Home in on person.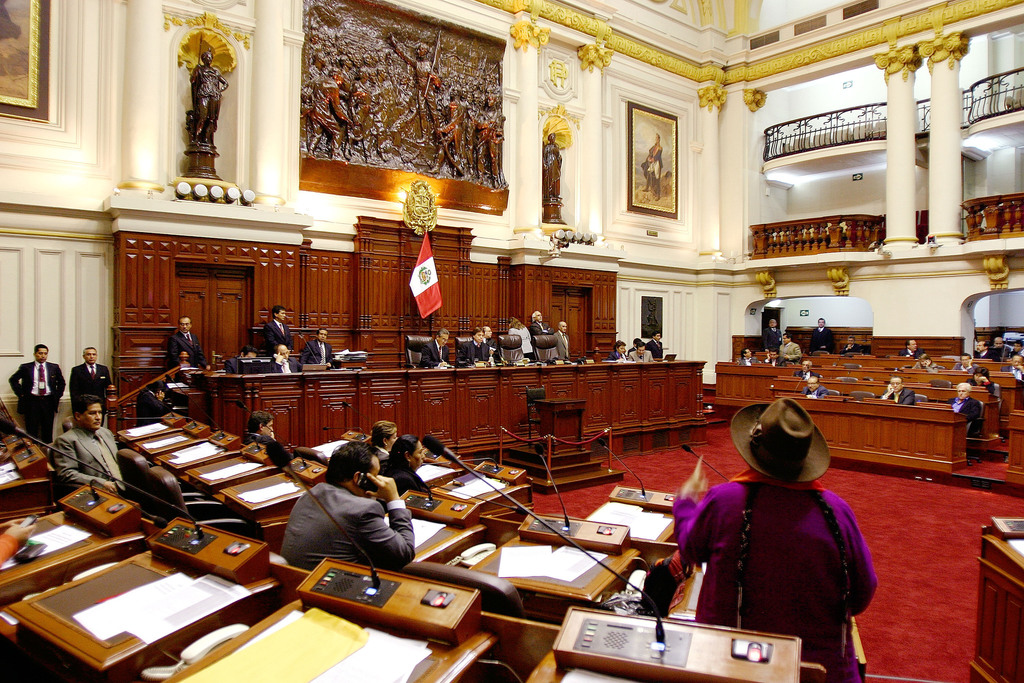
Homed in at [1005,356,1023,381].
